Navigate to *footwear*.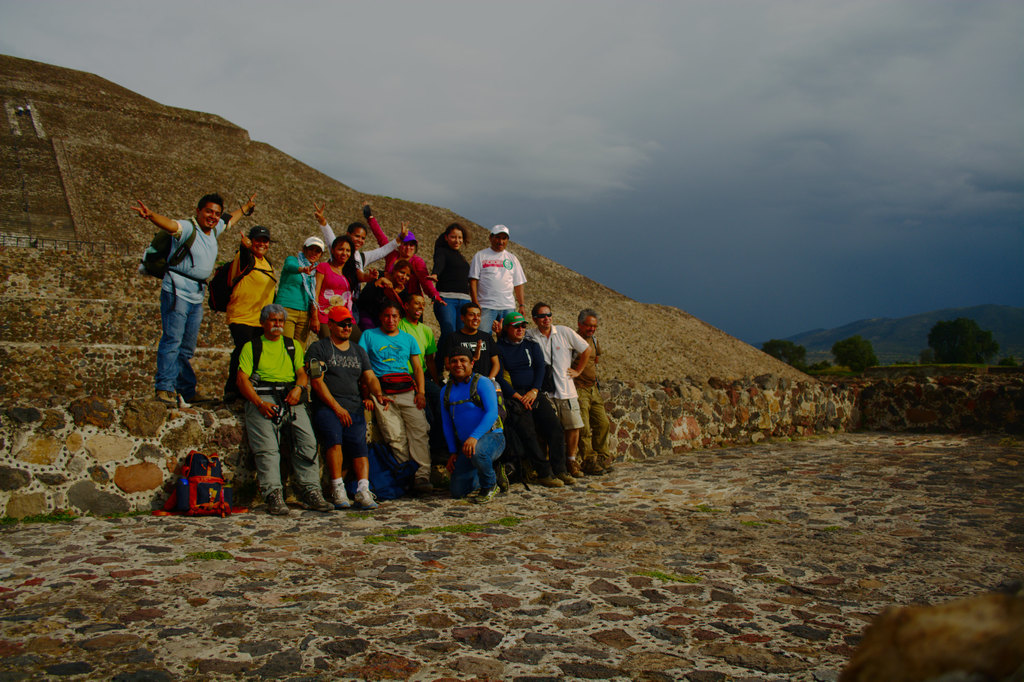
Navigation target: 476,488,500,504.
